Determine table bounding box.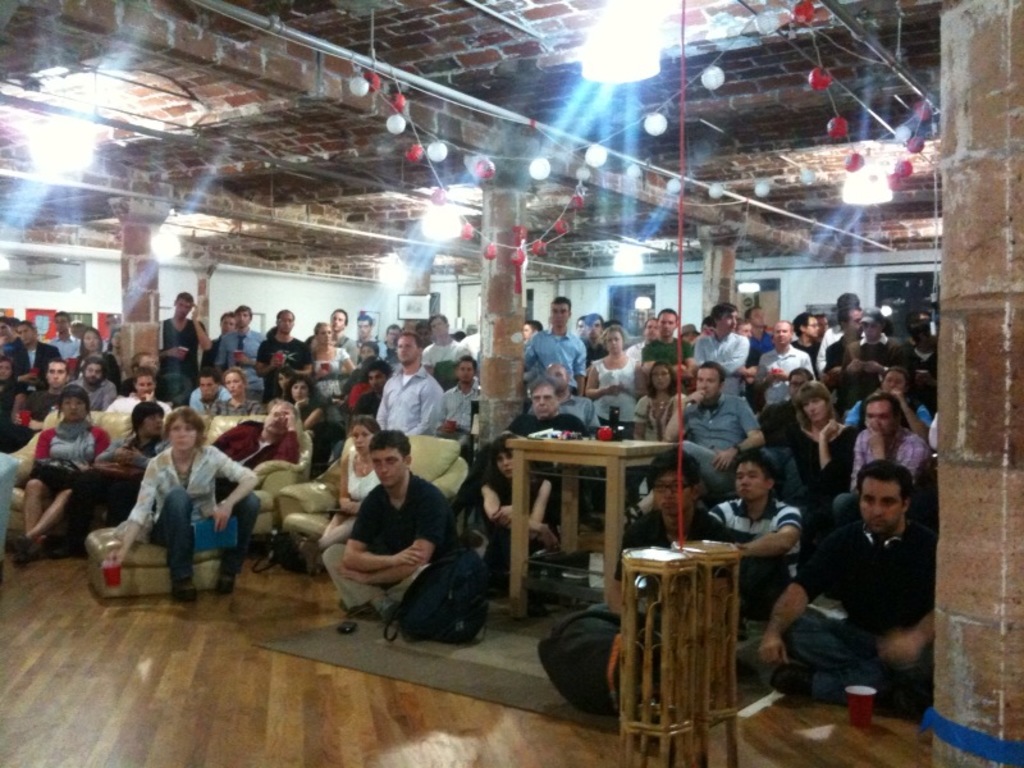
Determined: bbox(477, 440, 690, 600).
